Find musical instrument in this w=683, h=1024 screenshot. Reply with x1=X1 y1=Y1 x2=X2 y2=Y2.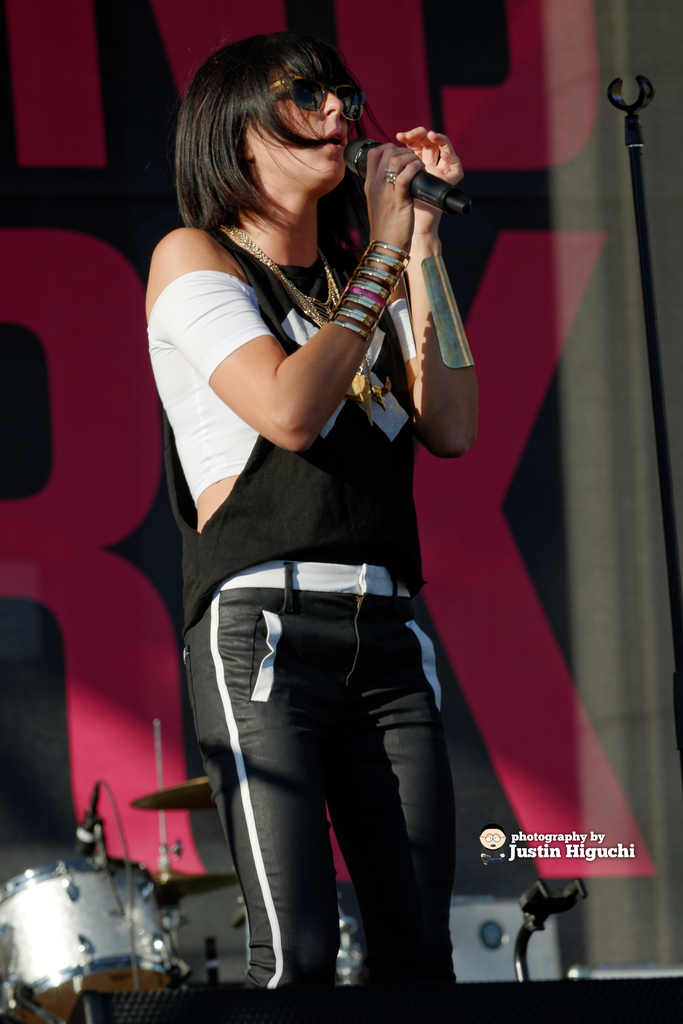
x1=0 y1=852 x2=179 y2=1023.
